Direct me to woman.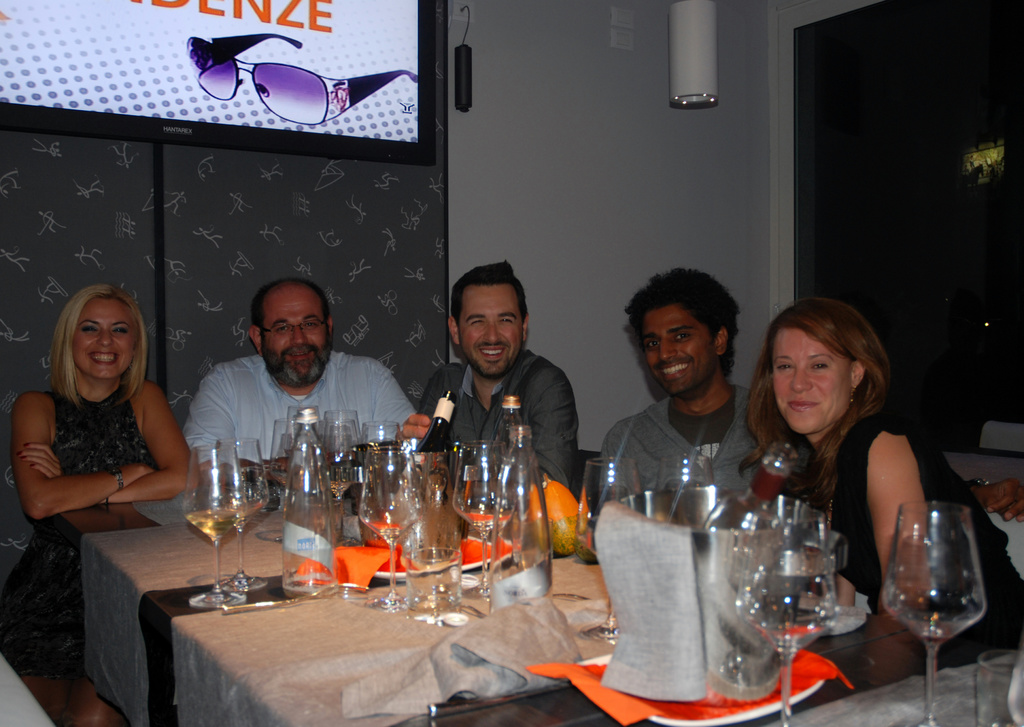
Direction: crop(0, 285, 202, 726).
